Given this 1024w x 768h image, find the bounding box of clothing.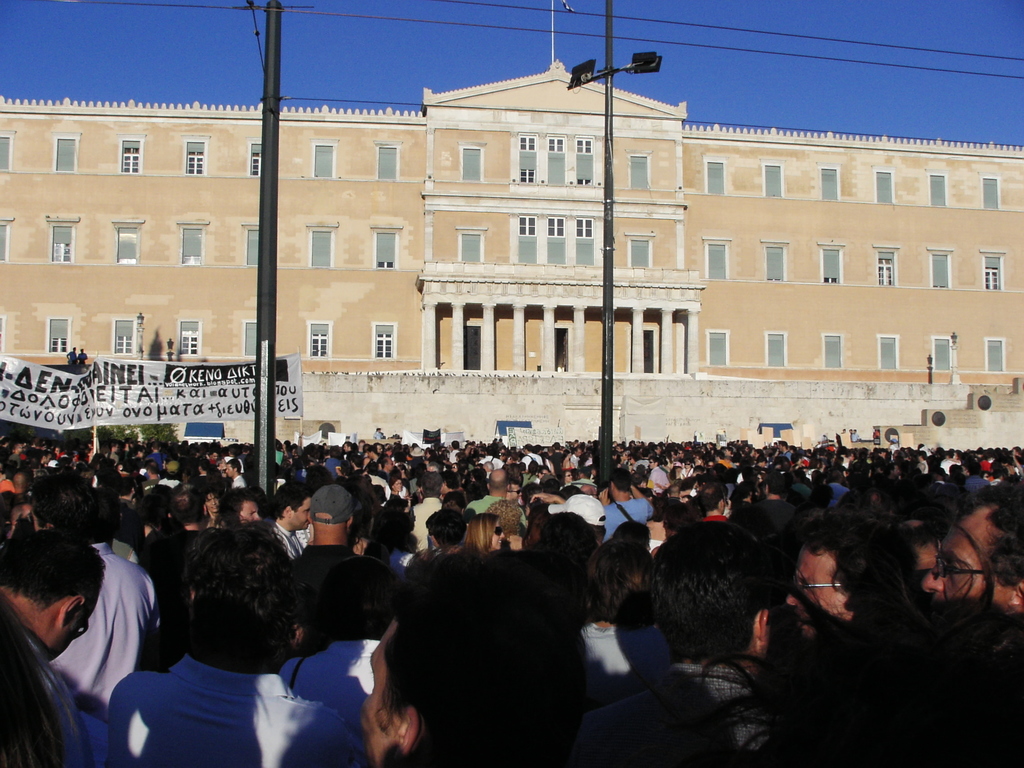
558 651 771 767.
